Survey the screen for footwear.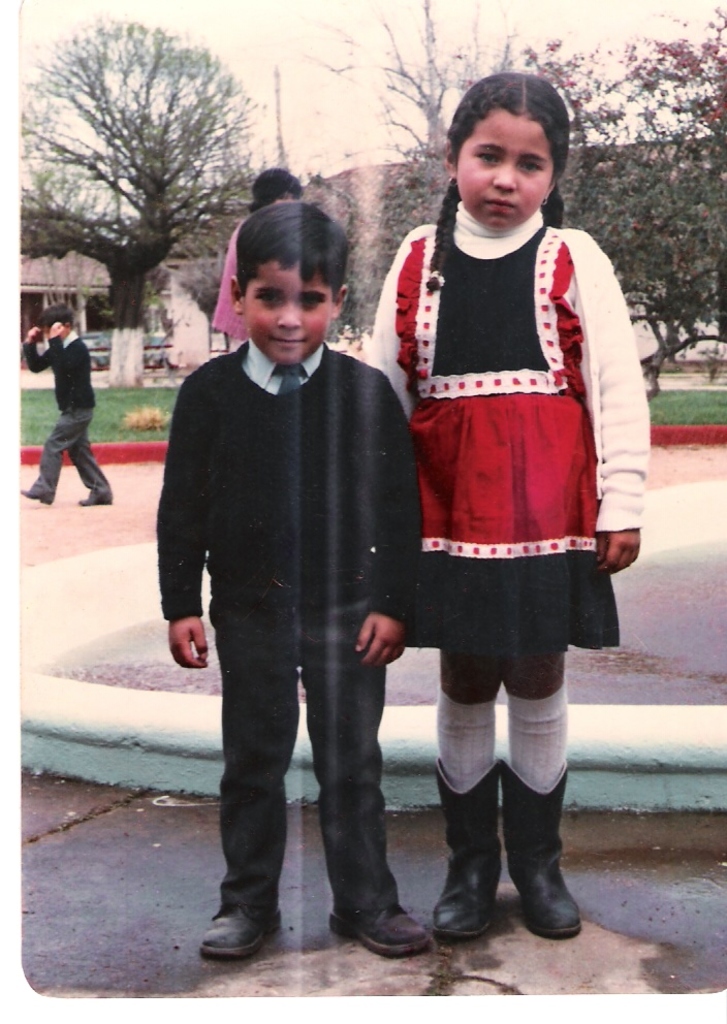
Survey found: locate(326, 903, 430, 950).
